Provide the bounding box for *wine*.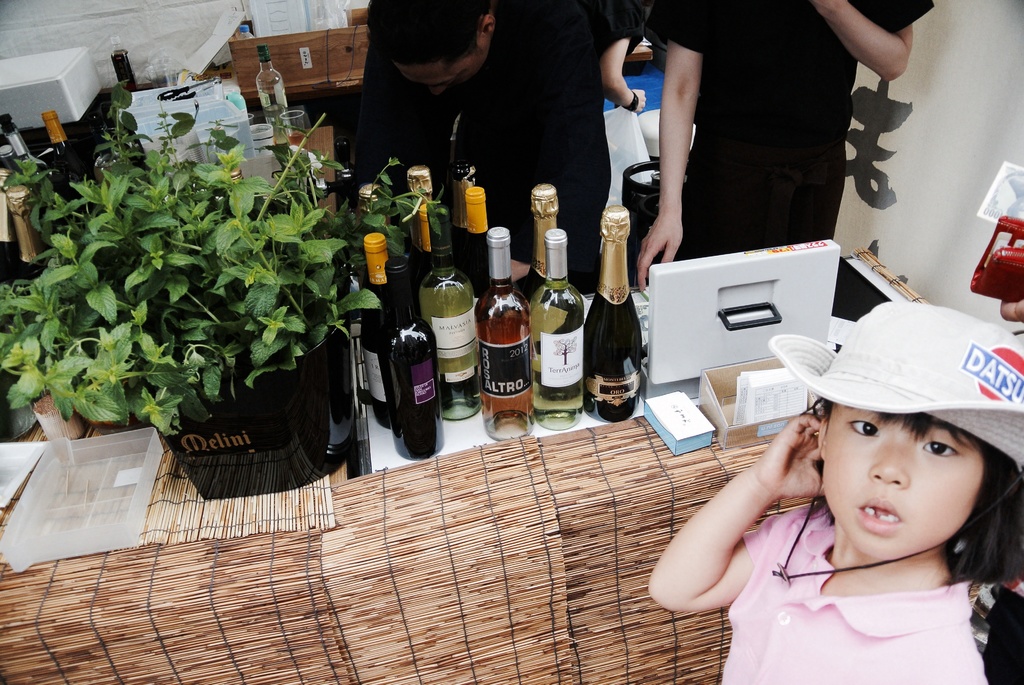
BBox(588, 194, 654, 427).
